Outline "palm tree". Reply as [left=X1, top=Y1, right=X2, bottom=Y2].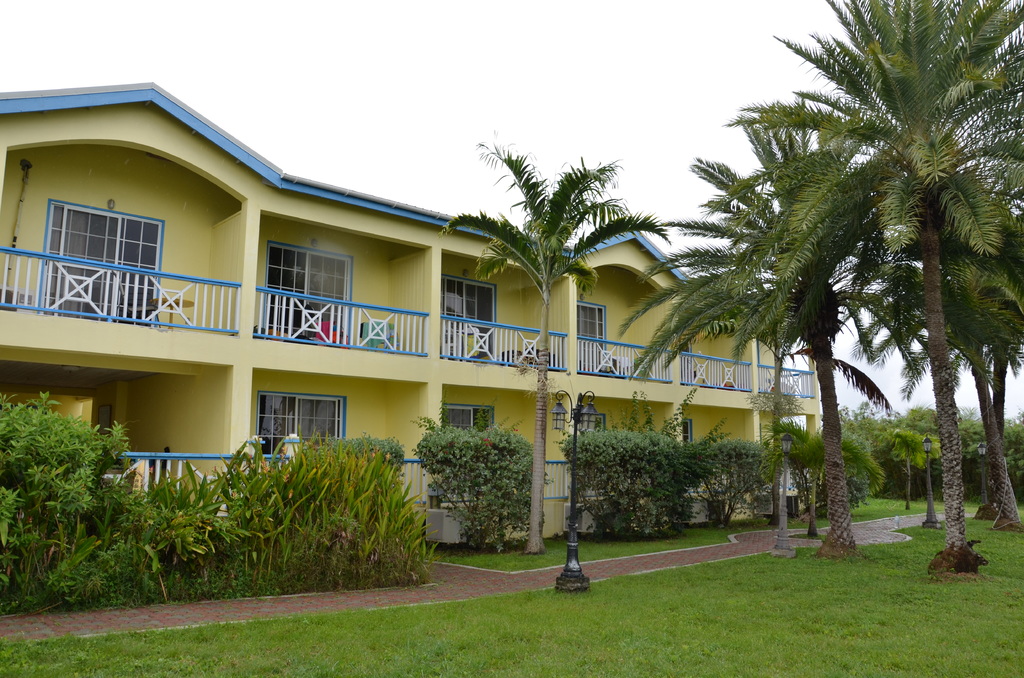
[left=820, top=2, right=1023, bottom=401].
